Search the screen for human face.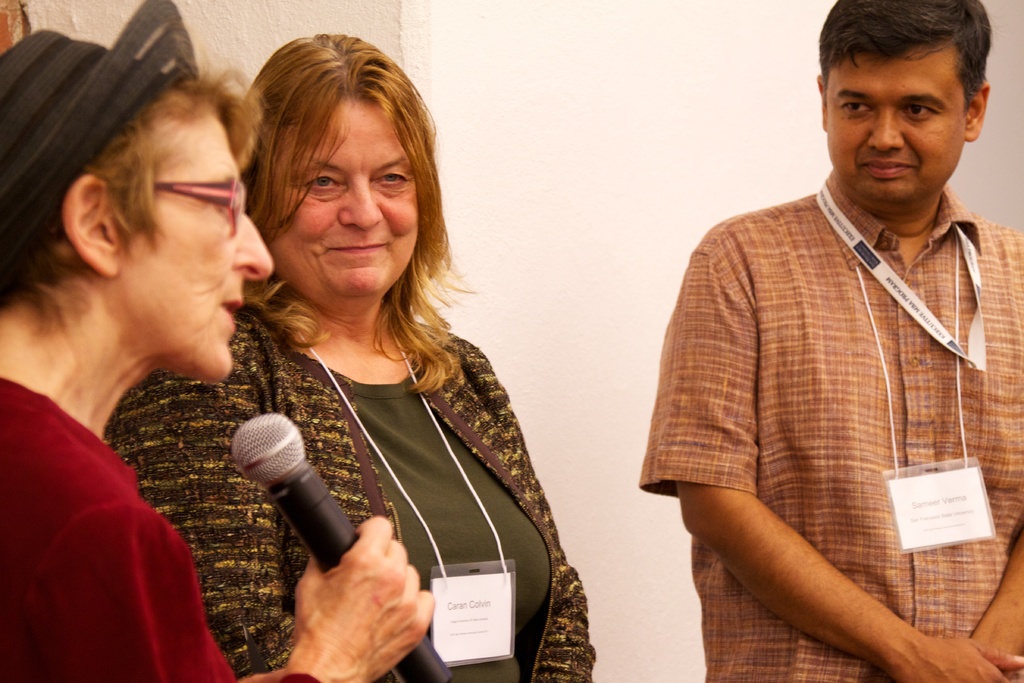
Found at select_region(826, 31, 961, 213).
